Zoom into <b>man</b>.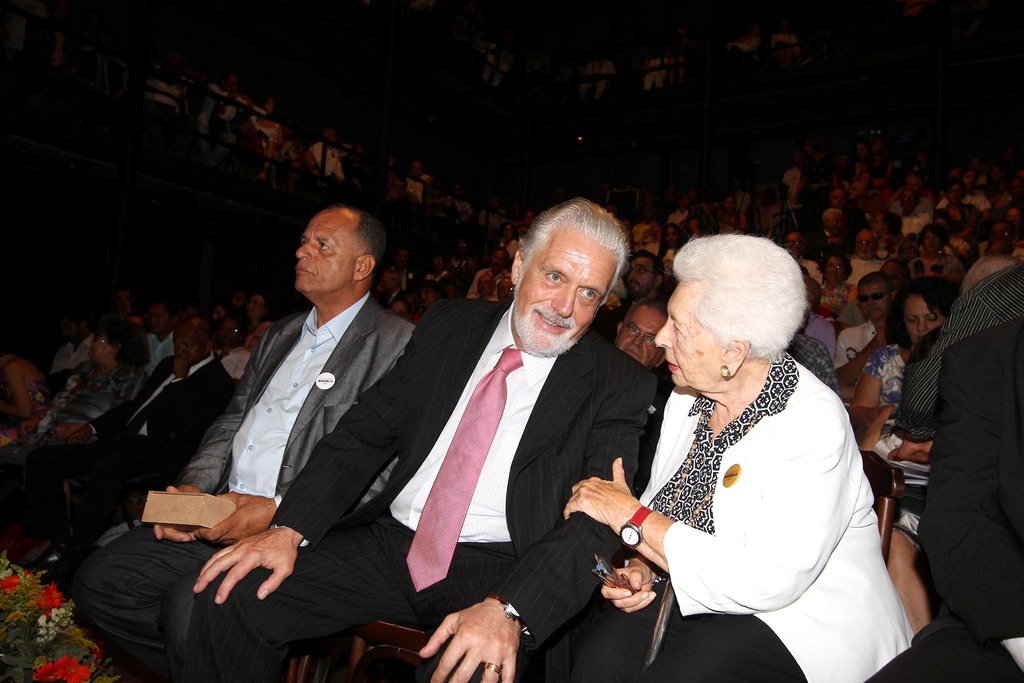
Zoom target: (x1=897, y1=188, x2=927, y2=236).
